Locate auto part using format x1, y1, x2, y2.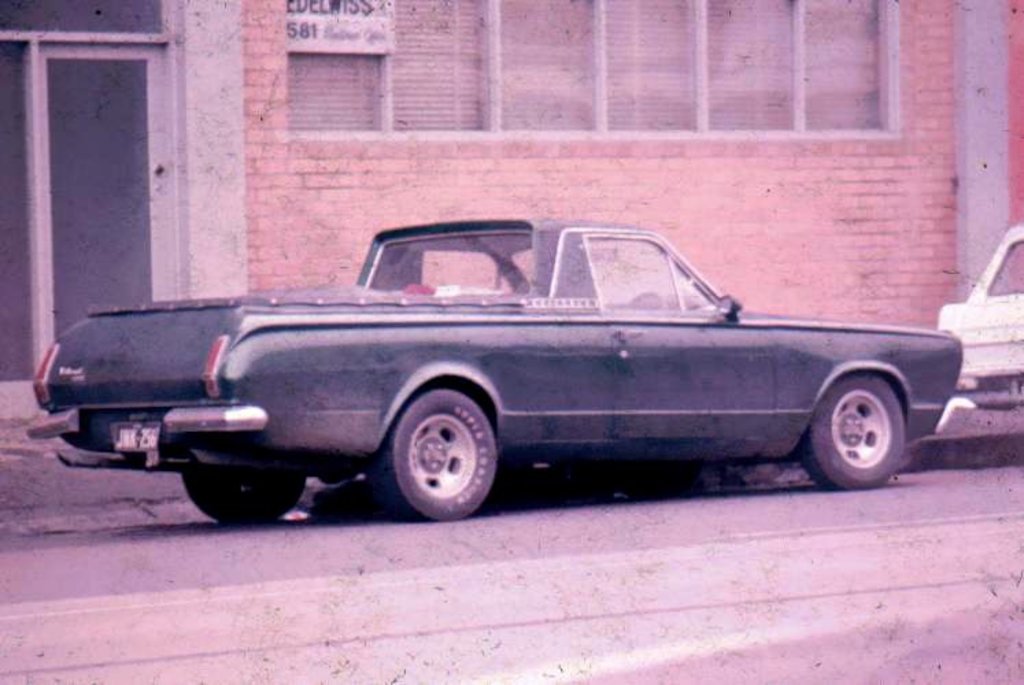
939, 222, 1023, 404.
